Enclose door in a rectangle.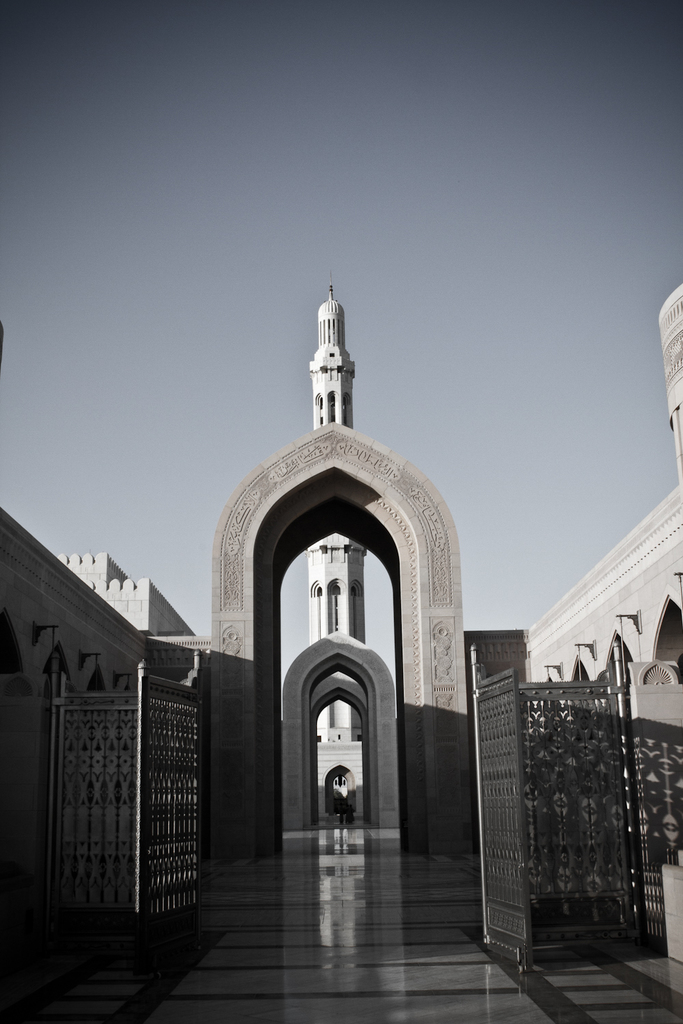
<box>325,769,357,820</box>.
